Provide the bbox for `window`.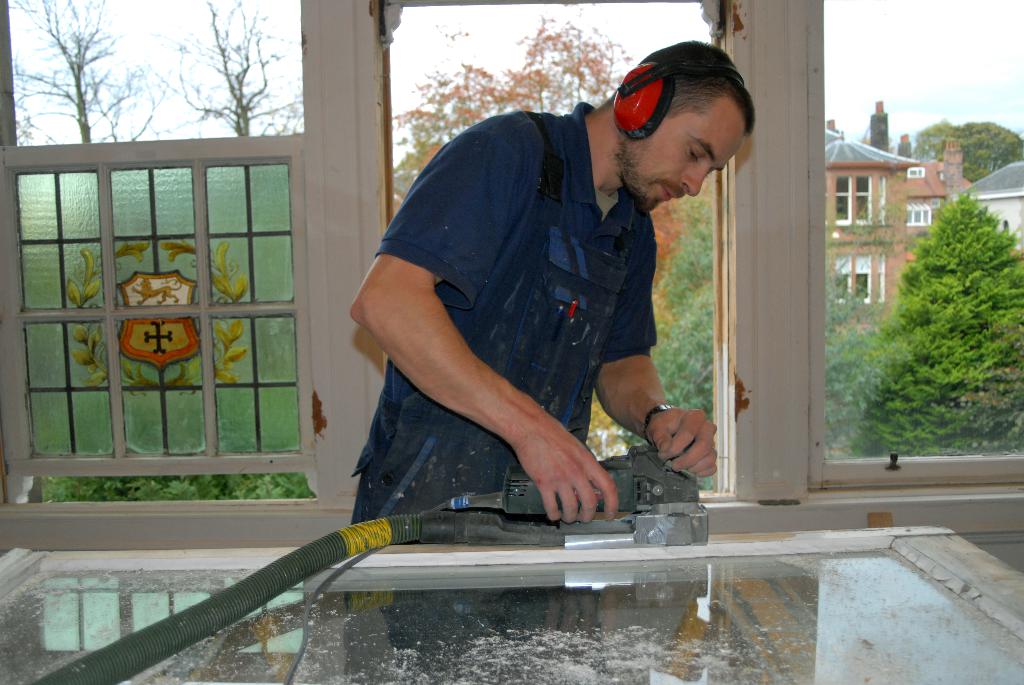
select_region(830, 177, 871, 224).
